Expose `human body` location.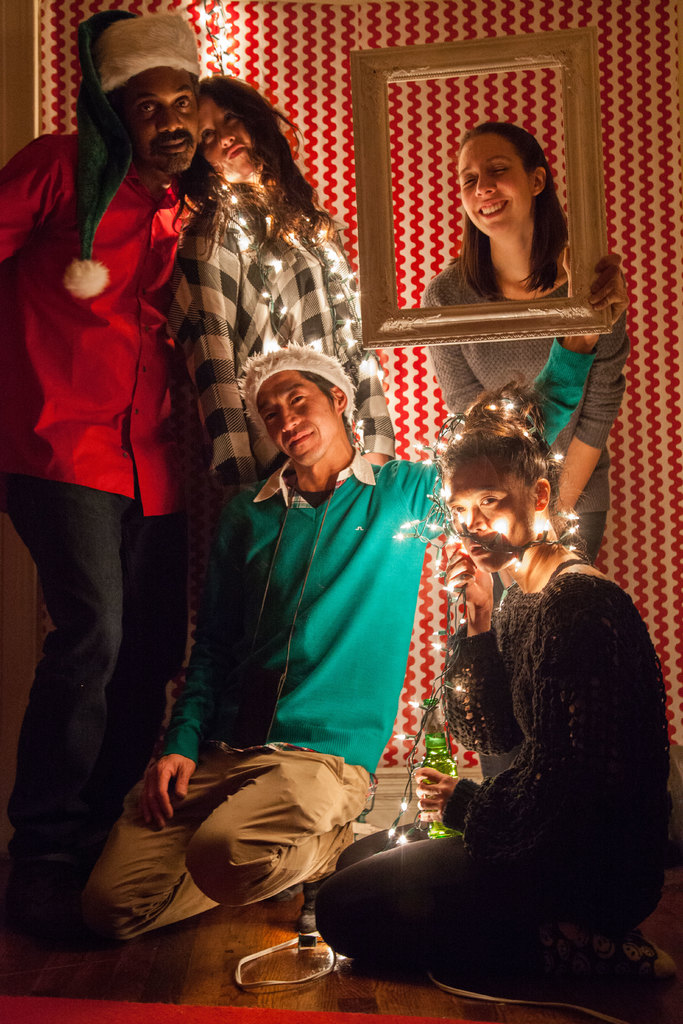
Exposed at box=[417, 111, 639, 630].
